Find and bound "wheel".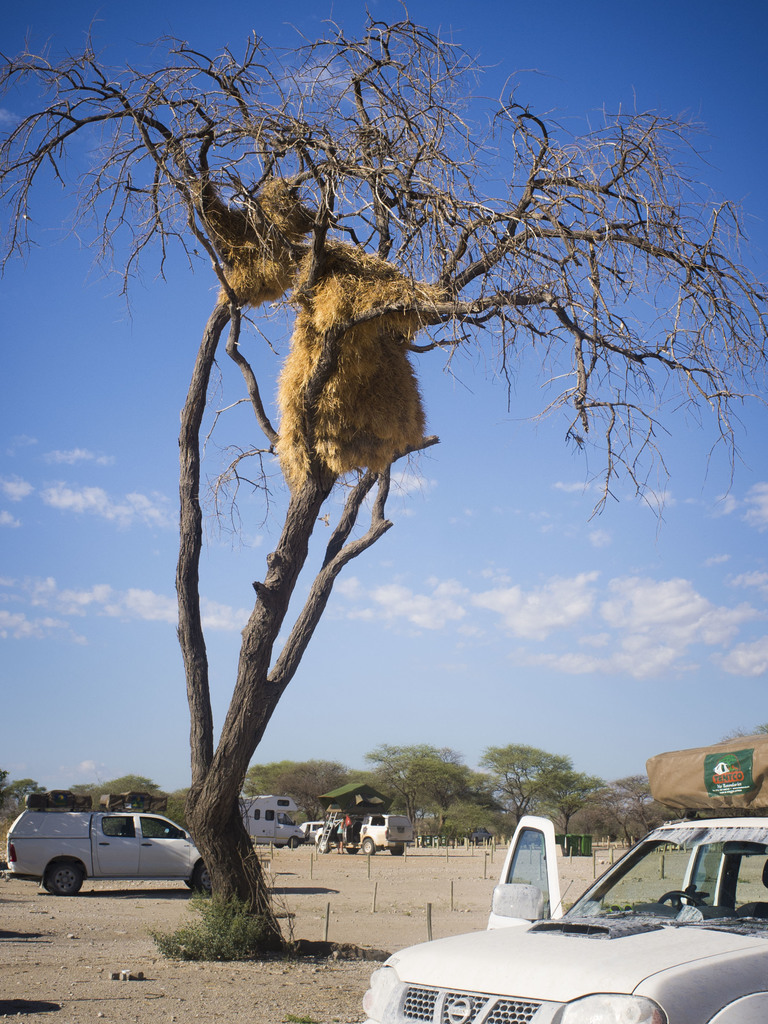
Bound: [193, 864, 212, 893].
